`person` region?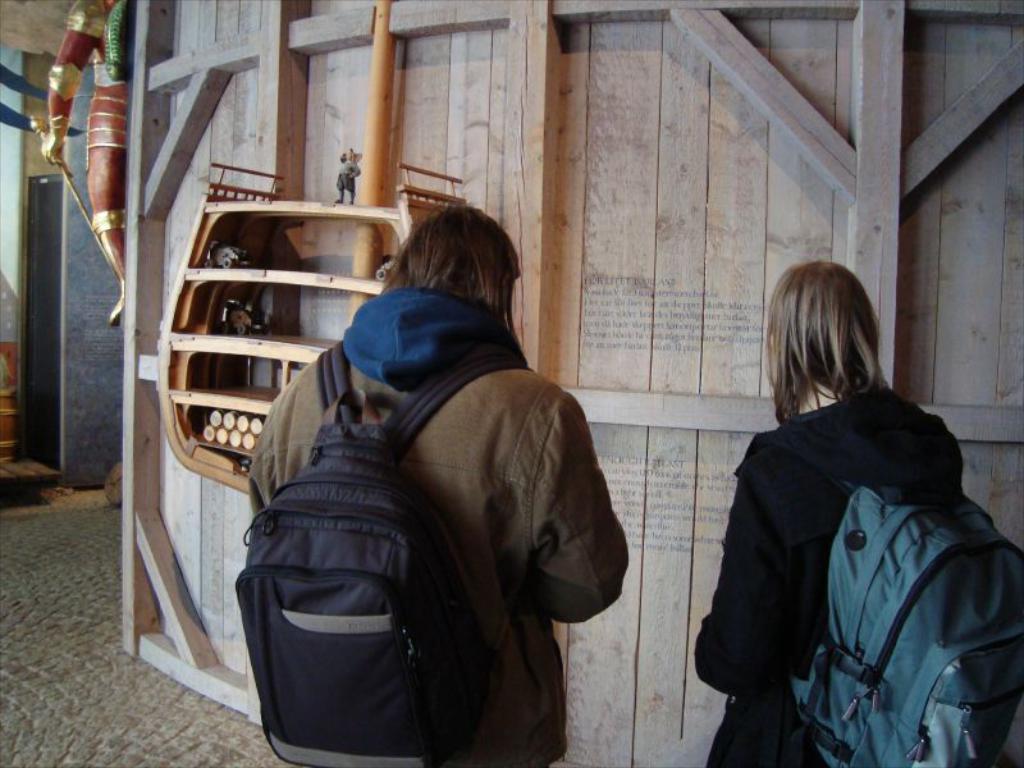
bbox=(691, 262, 961, 767)
